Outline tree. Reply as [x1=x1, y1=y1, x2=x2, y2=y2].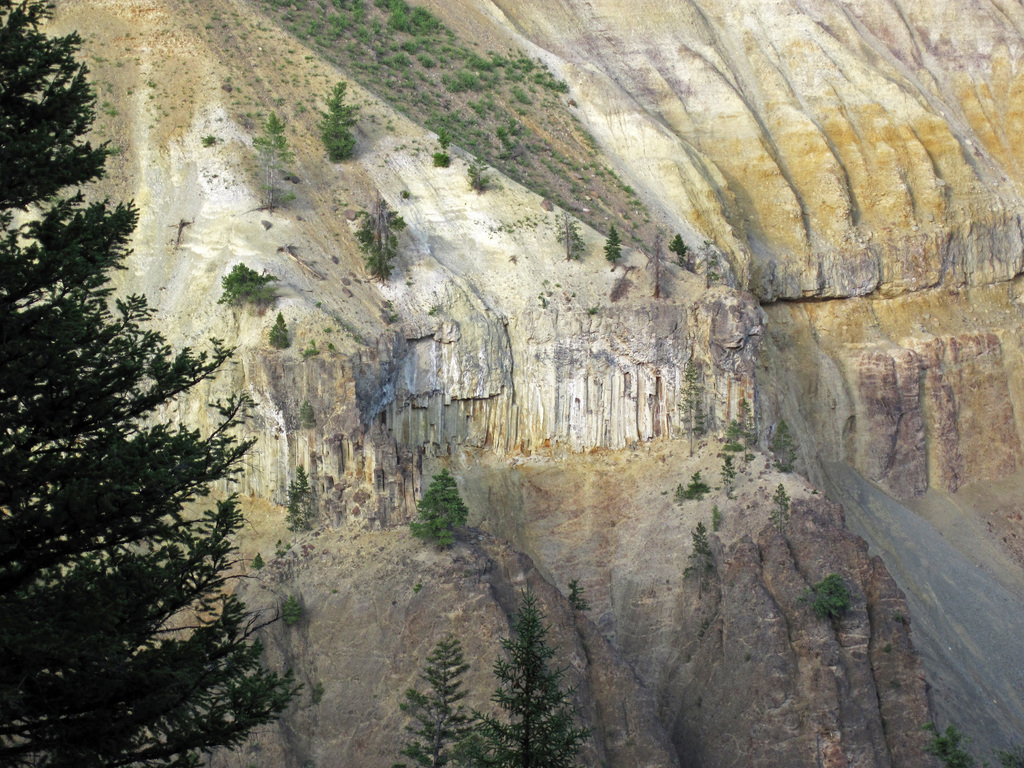
[x1=674, y1=480, x2=691, y2=505].
